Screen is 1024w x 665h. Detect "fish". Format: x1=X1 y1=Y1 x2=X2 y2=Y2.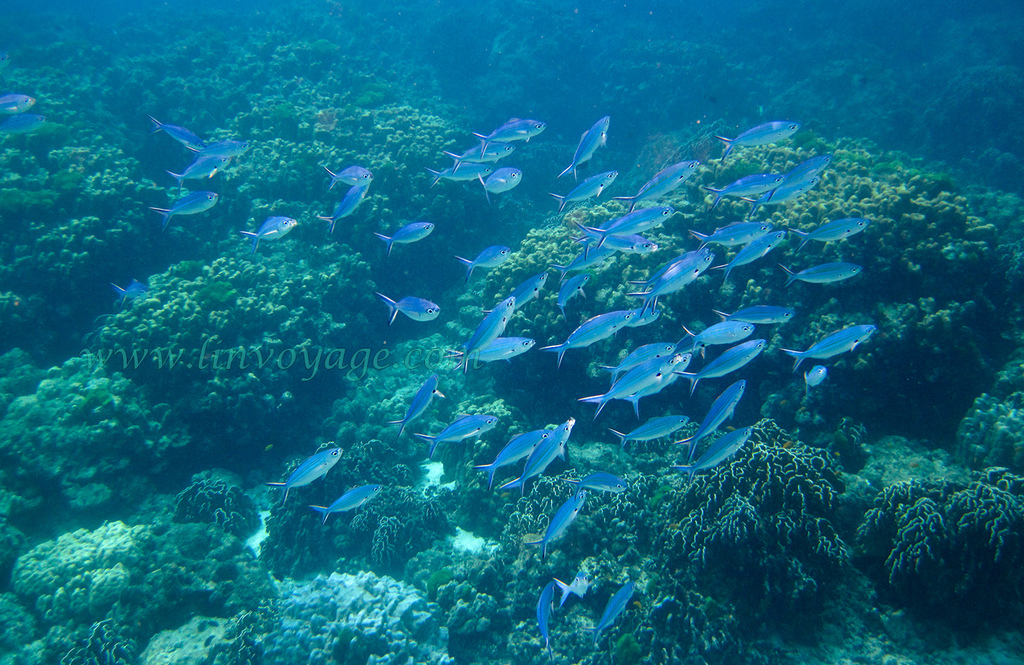
x1=496 y1=413 x2=576 y2=493.
